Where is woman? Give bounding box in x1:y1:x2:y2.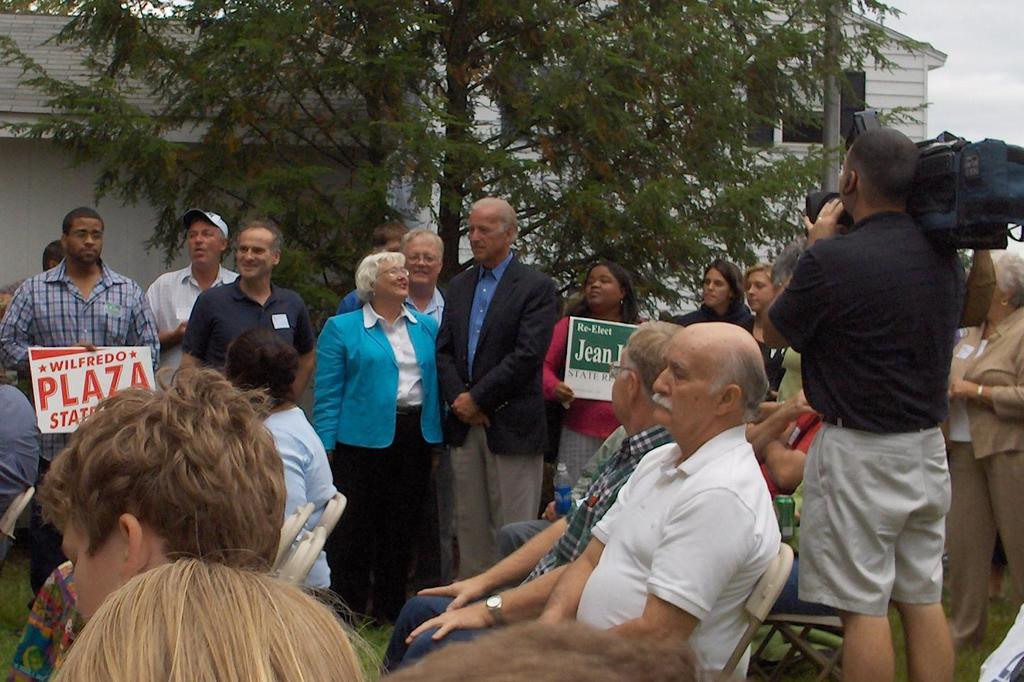
304:238:436:618.
